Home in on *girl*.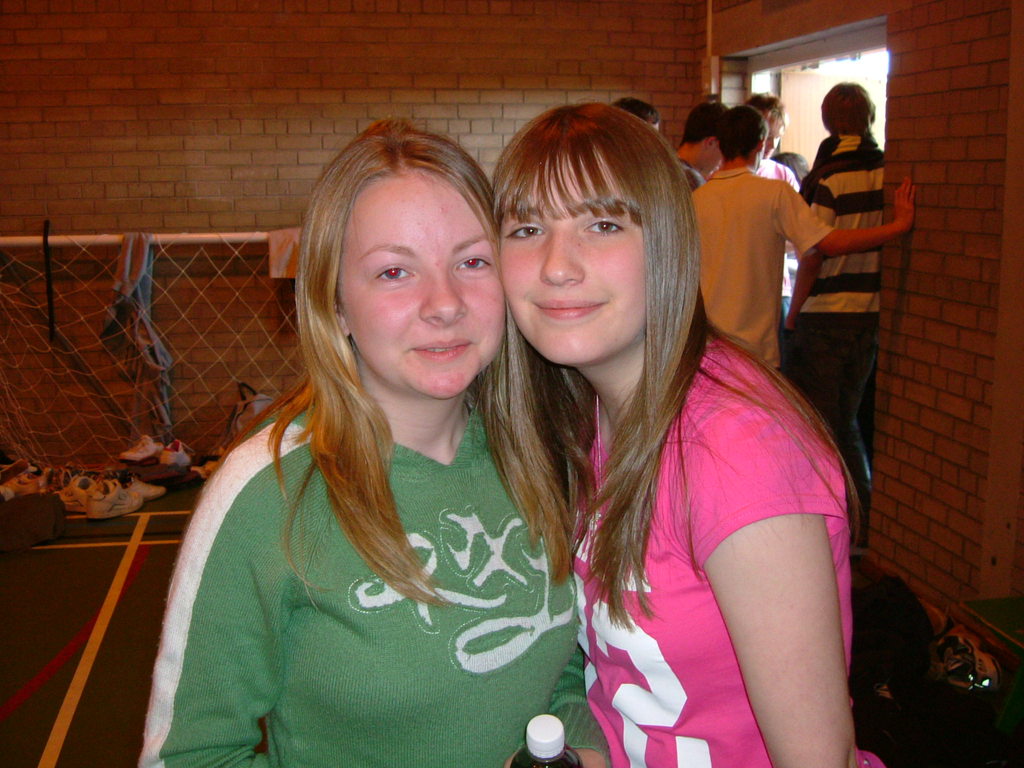
Homed in at crop(136, 118, 612, 767).
